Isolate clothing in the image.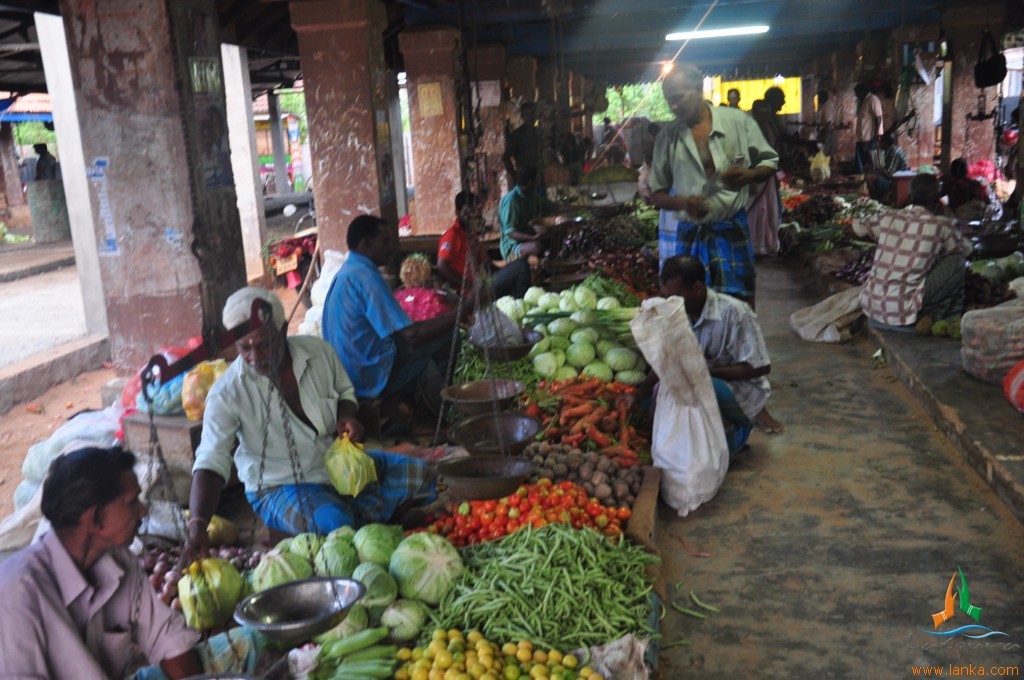
Isolated region: <region>437, 223, 516, 292</region>.
